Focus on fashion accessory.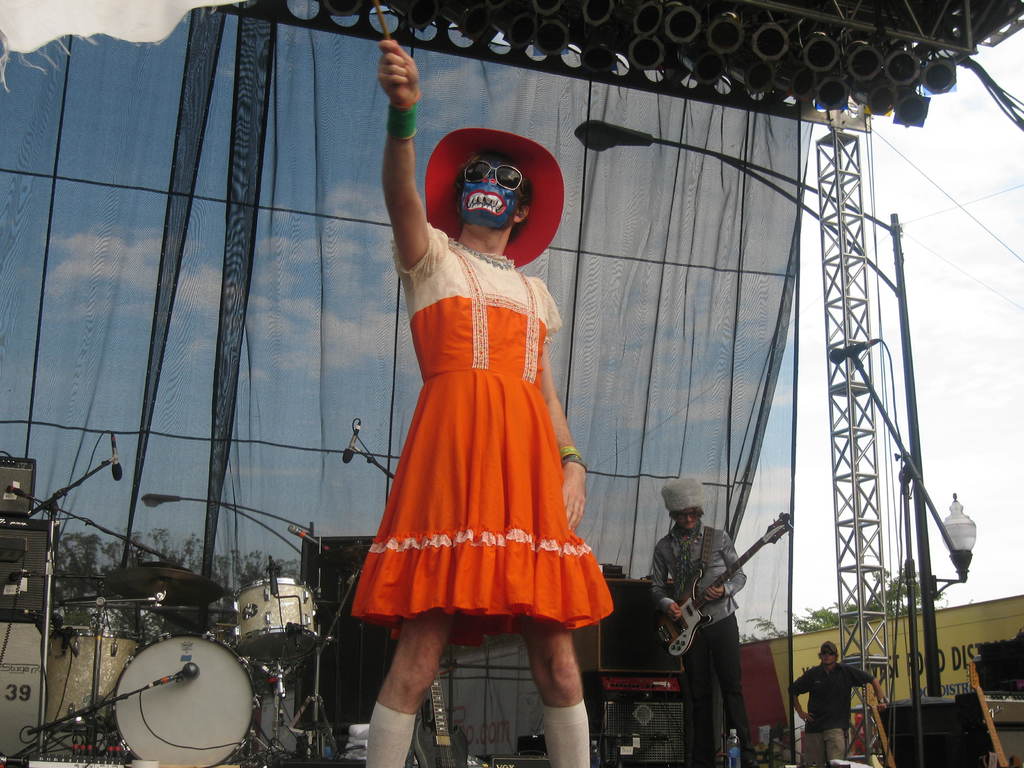
Focused at pyautogui.locateOnScreen(422, 127, 564, 270).
